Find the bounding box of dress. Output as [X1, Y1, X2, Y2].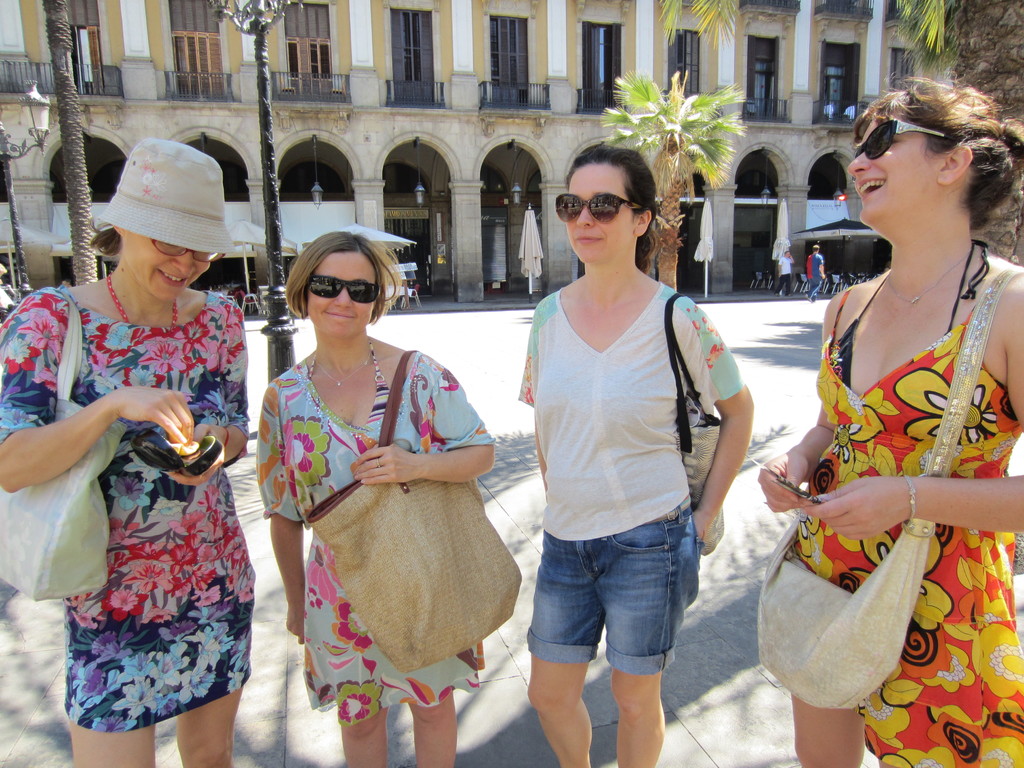
[253, 352, 495, 728].
